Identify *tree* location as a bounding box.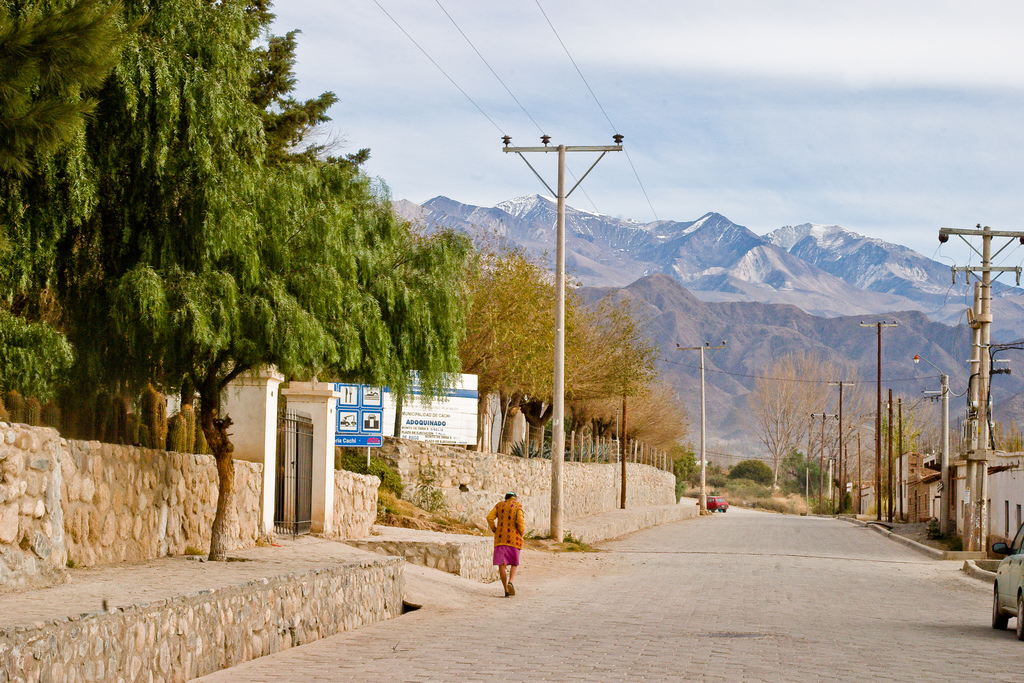
<region>712, 456, 793, 498</region>.
